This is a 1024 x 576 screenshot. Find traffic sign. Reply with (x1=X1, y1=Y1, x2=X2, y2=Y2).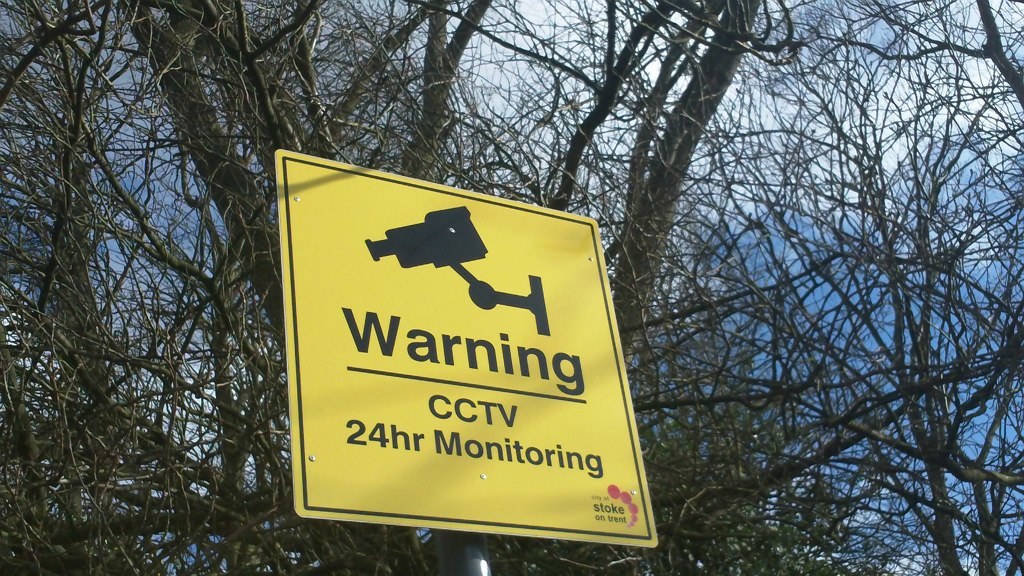
(x1=273, y1=150, x2=658, y2=549).
